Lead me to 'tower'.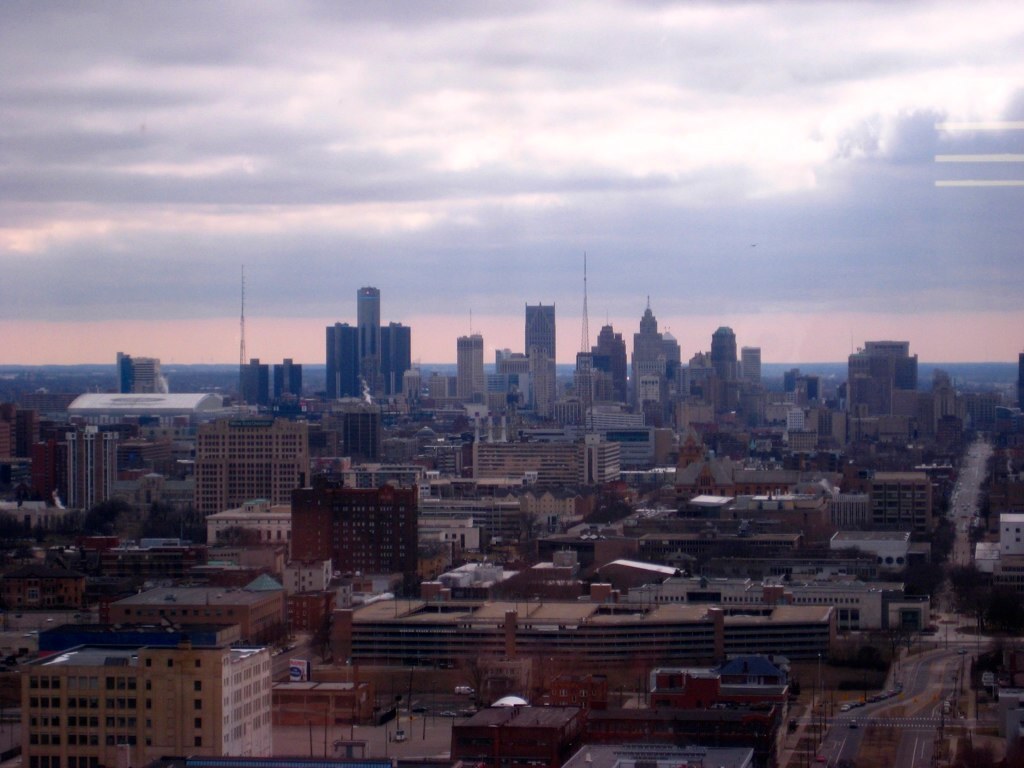
Lead to box=[585, 253, 593, 356].
